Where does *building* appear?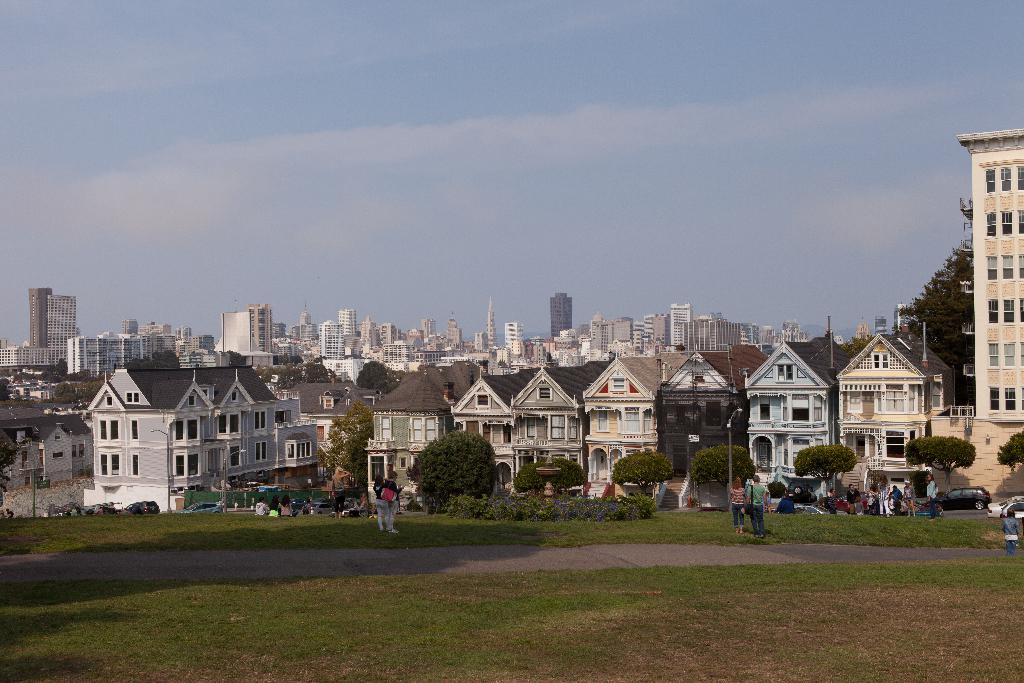
Appears at region(387, 356, 754, 499).
